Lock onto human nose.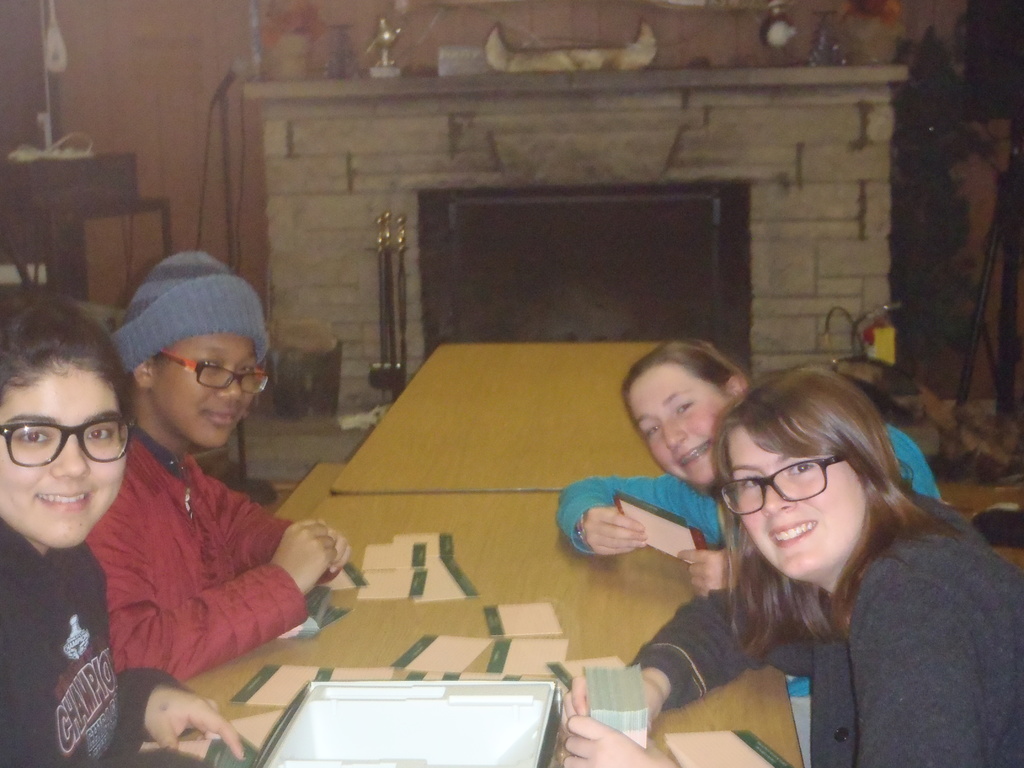
Locked: left=218, top=368, right=242, bottom=399.
